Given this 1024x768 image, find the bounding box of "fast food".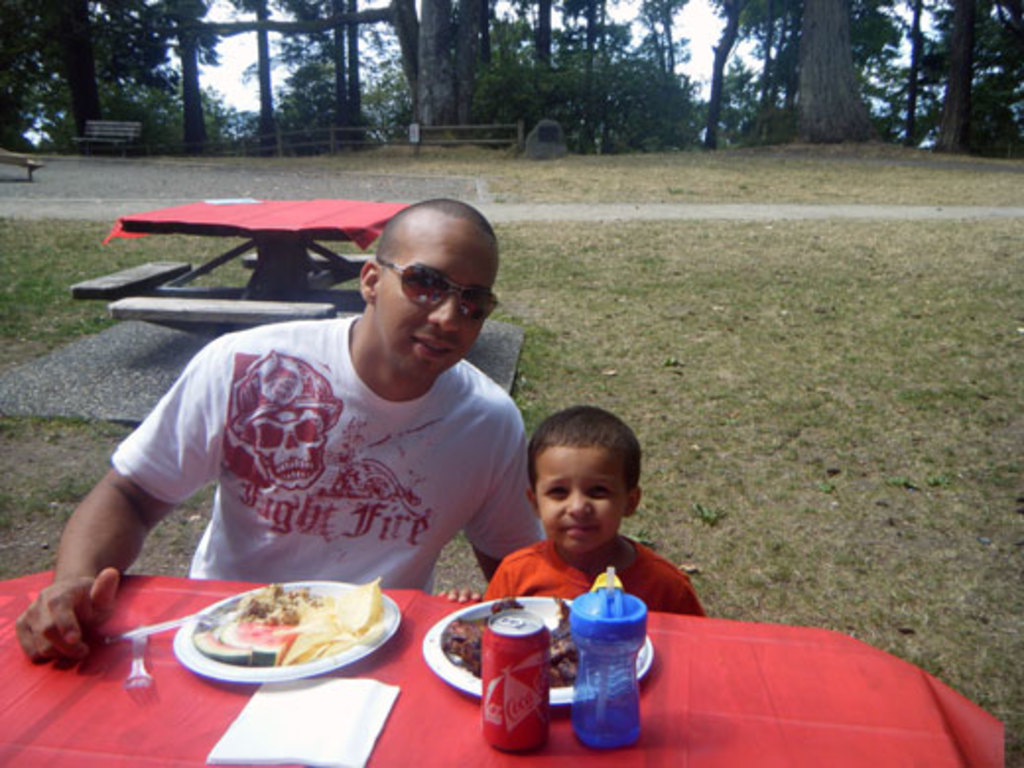
Rect(246, 579, 341, 616).
